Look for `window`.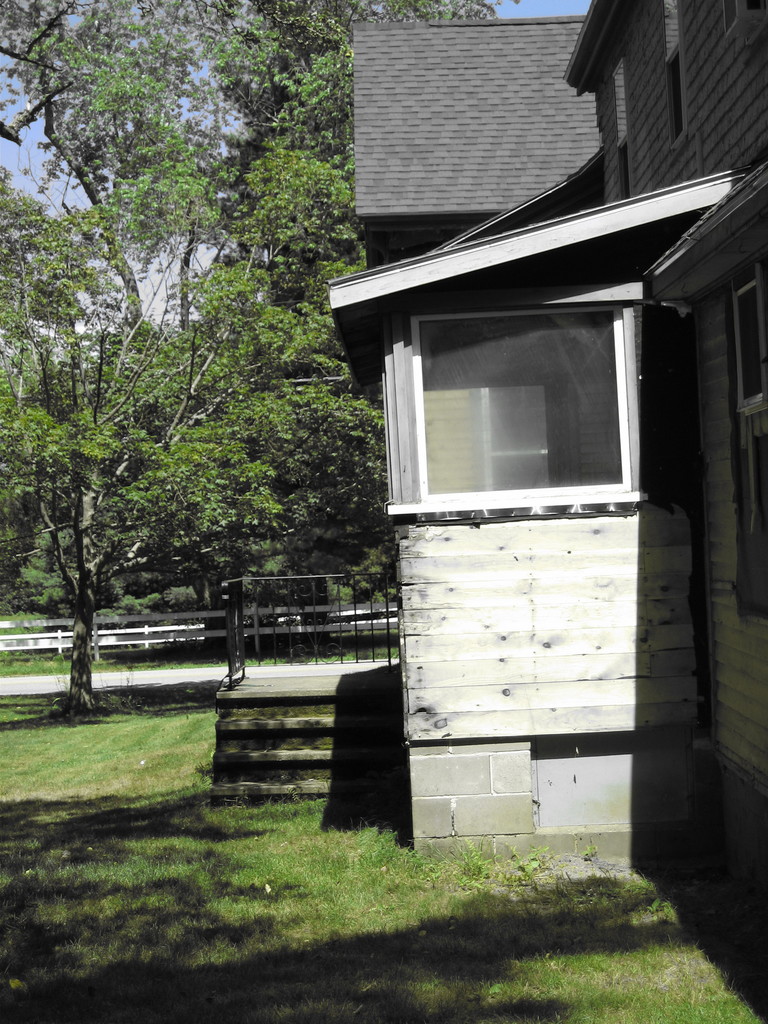
Found: bbox(365, 243, 701, 563).
